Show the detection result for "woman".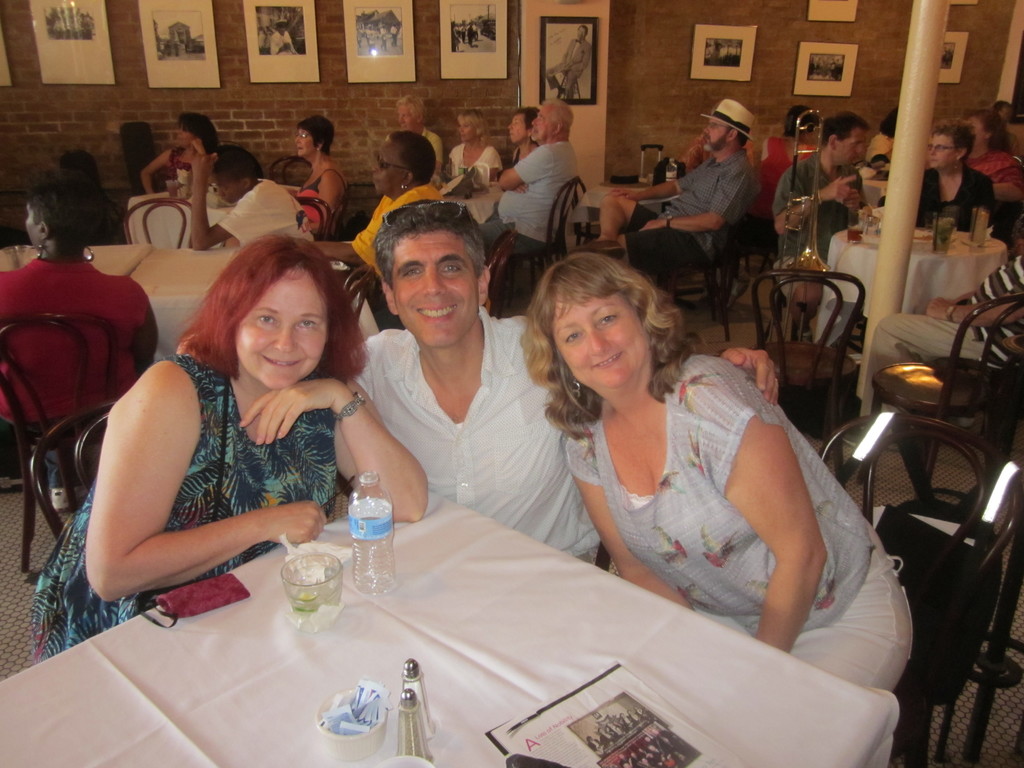
region(138, 111, 219, 202).
